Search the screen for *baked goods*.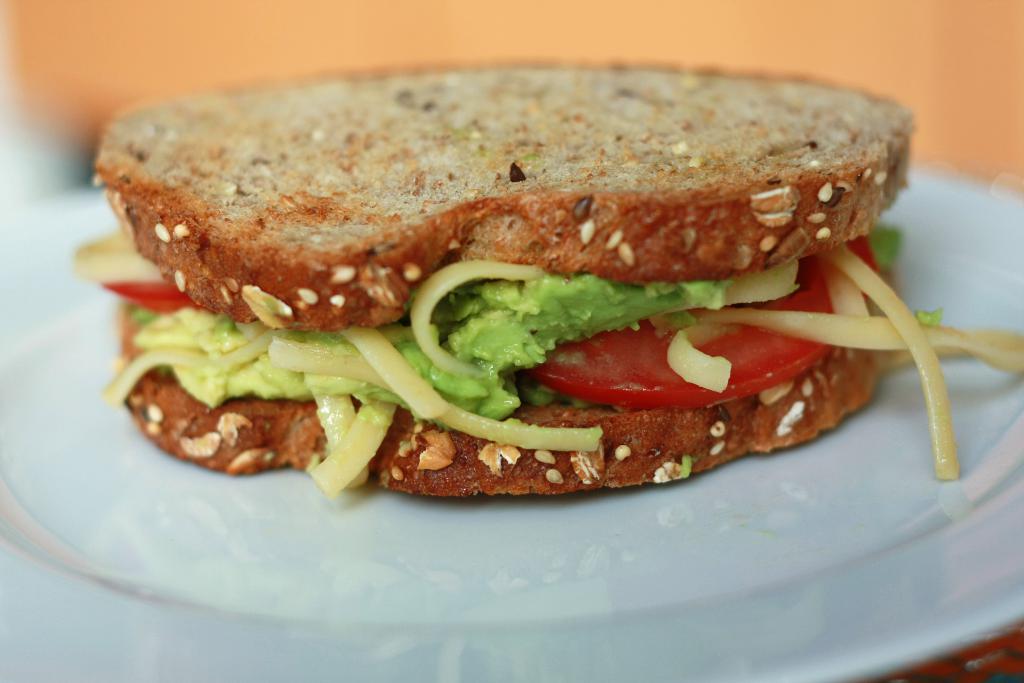
Found at detection(85, 58, 1023, 511).
